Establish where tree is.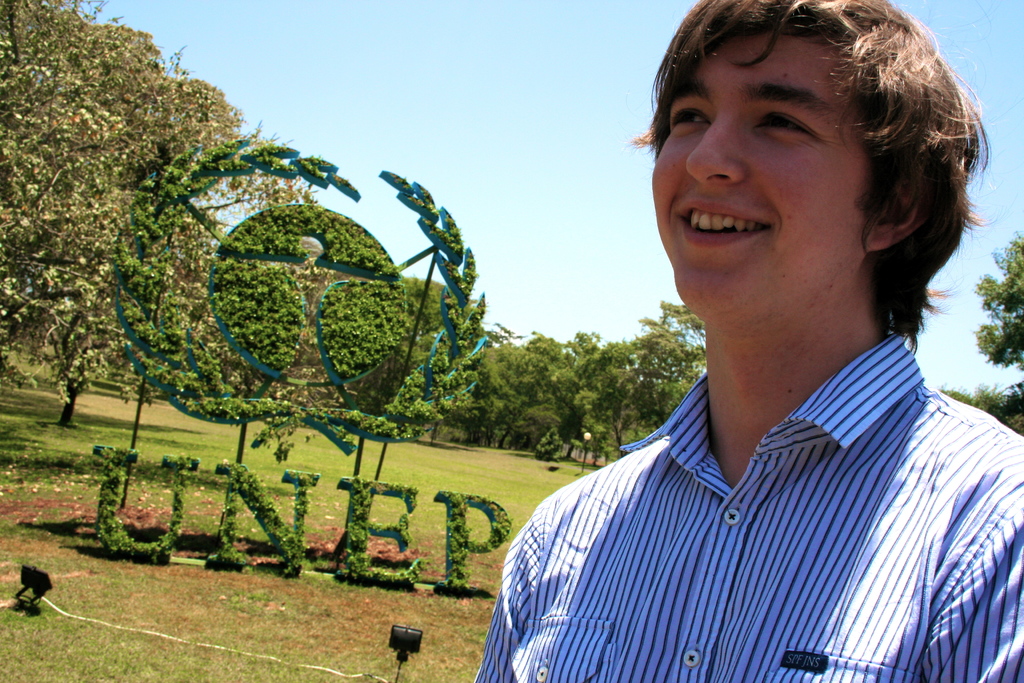
Established at select_region(973, 226, 1023, 419).
